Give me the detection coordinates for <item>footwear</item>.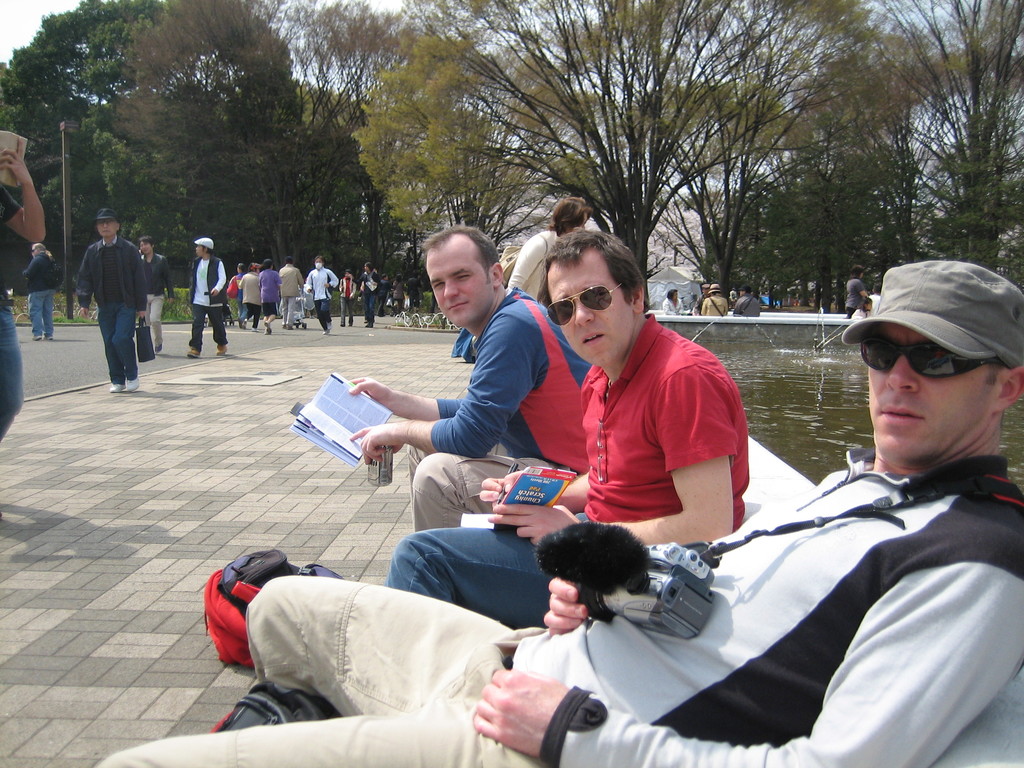
l=156, t=341, r=166, b=355.
